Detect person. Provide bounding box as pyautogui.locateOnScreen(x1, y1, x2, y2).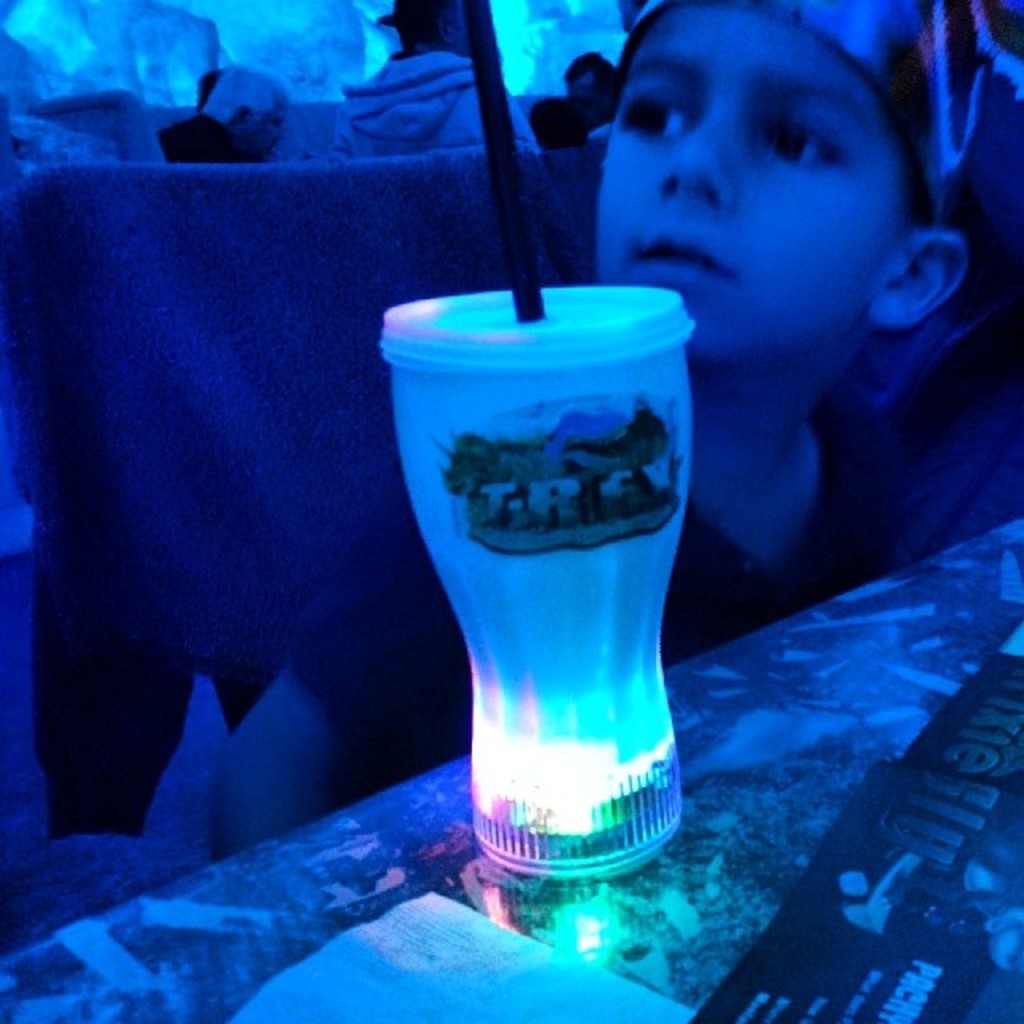
pyautogui.locateOnScreen(570, 18, 990, 710).
